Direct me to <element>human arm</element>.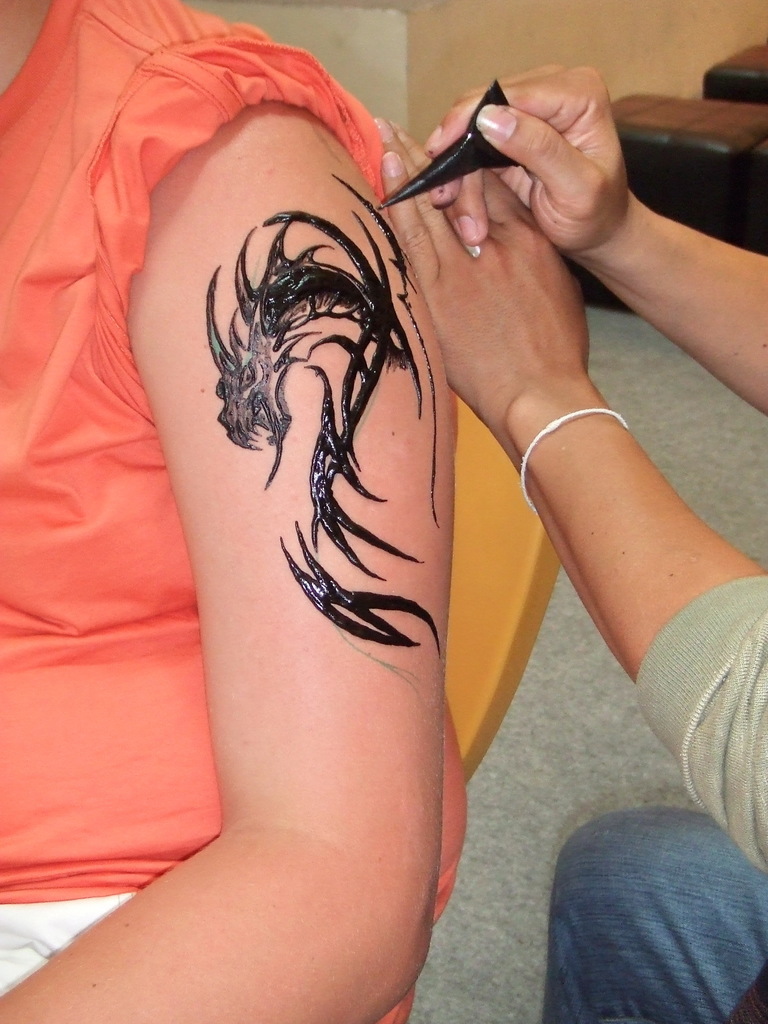
Direction: bbox(109, 24, 498, 1023).
